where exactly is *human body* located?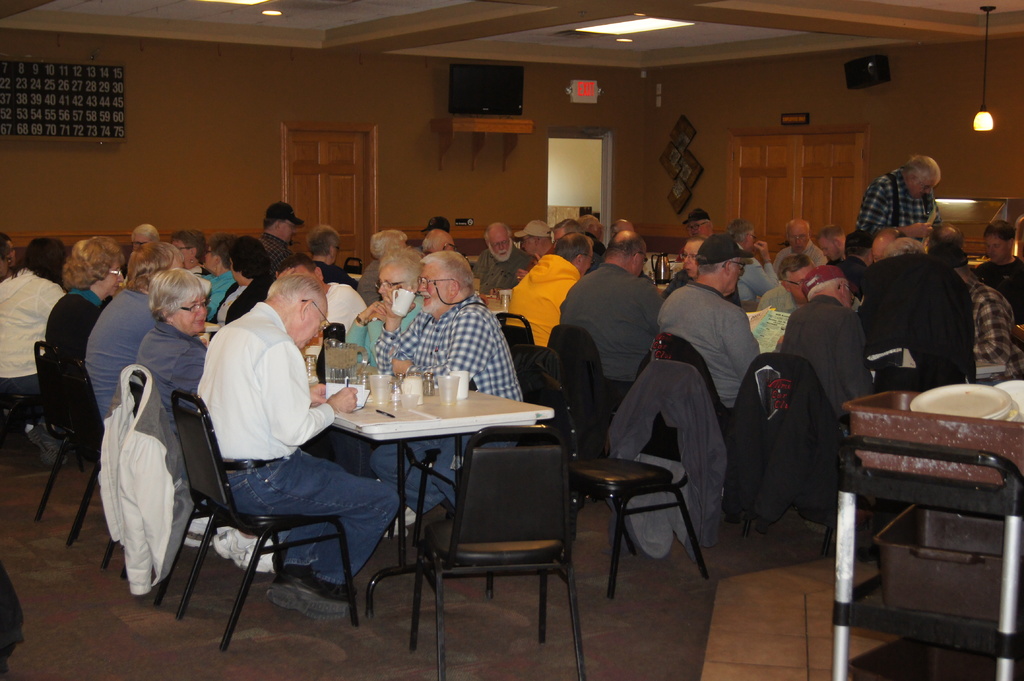
Its bounding box is Rect(348, 243, 428, 384).
